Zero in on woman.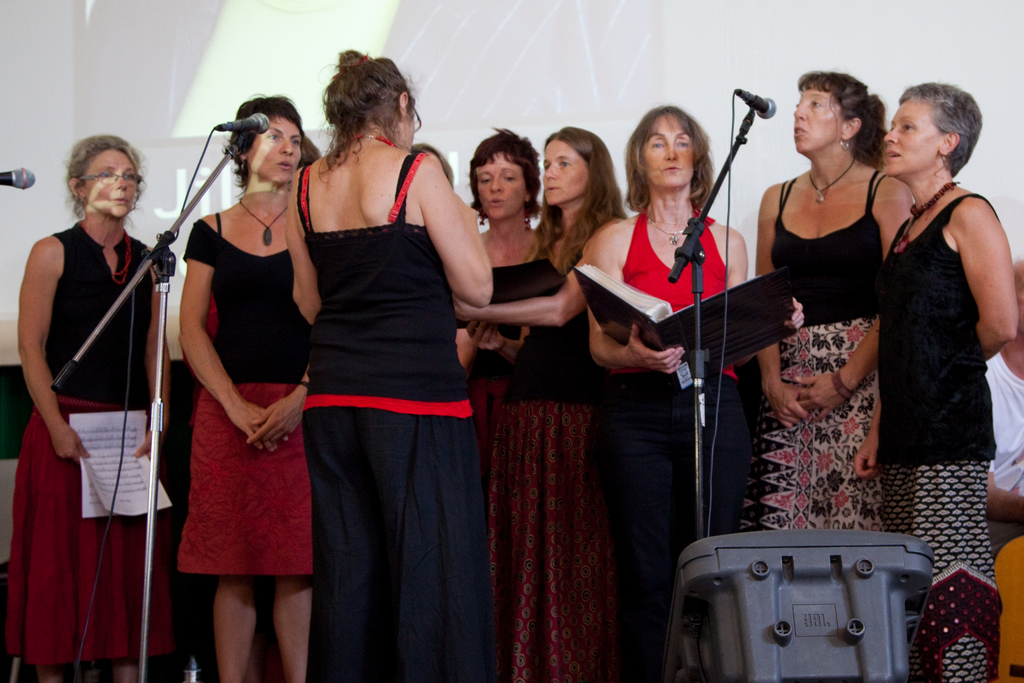
Zeroed in: box=[847, 63, 1012, 589].
